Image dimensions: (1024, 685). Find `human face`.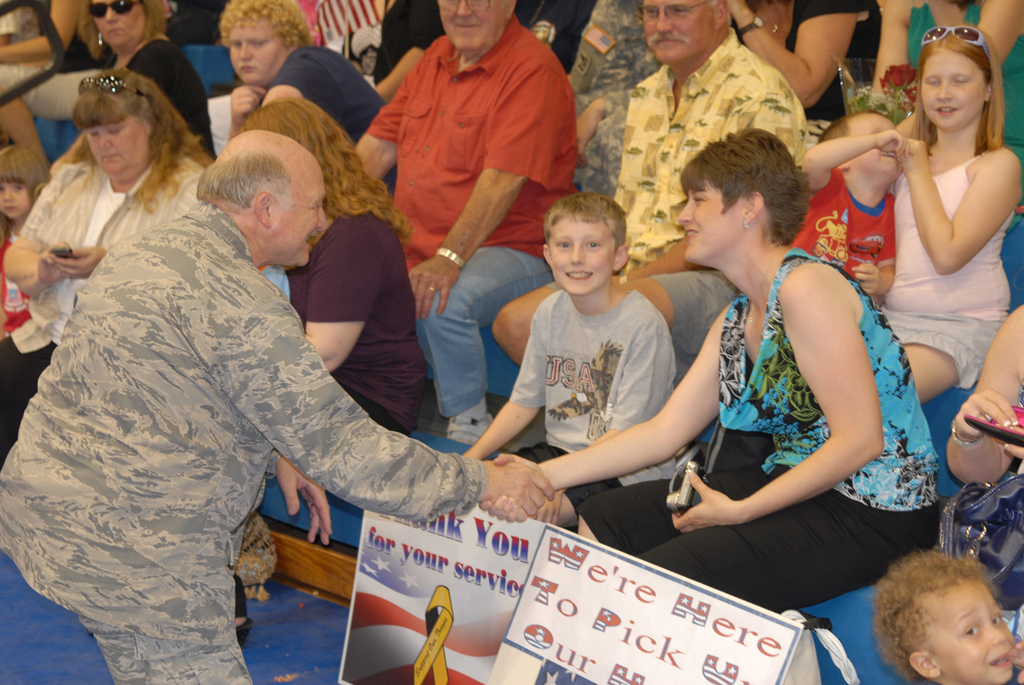
549,215,616,294.
